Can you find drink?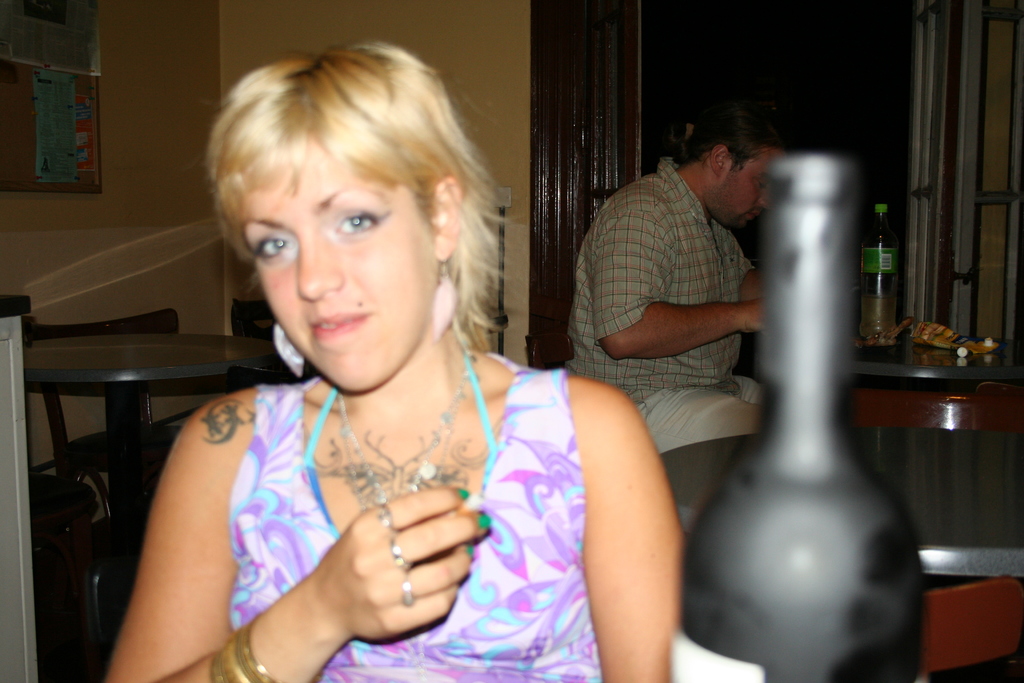
Yes, bounding box: l=863, t=197, r=896, b=339.
